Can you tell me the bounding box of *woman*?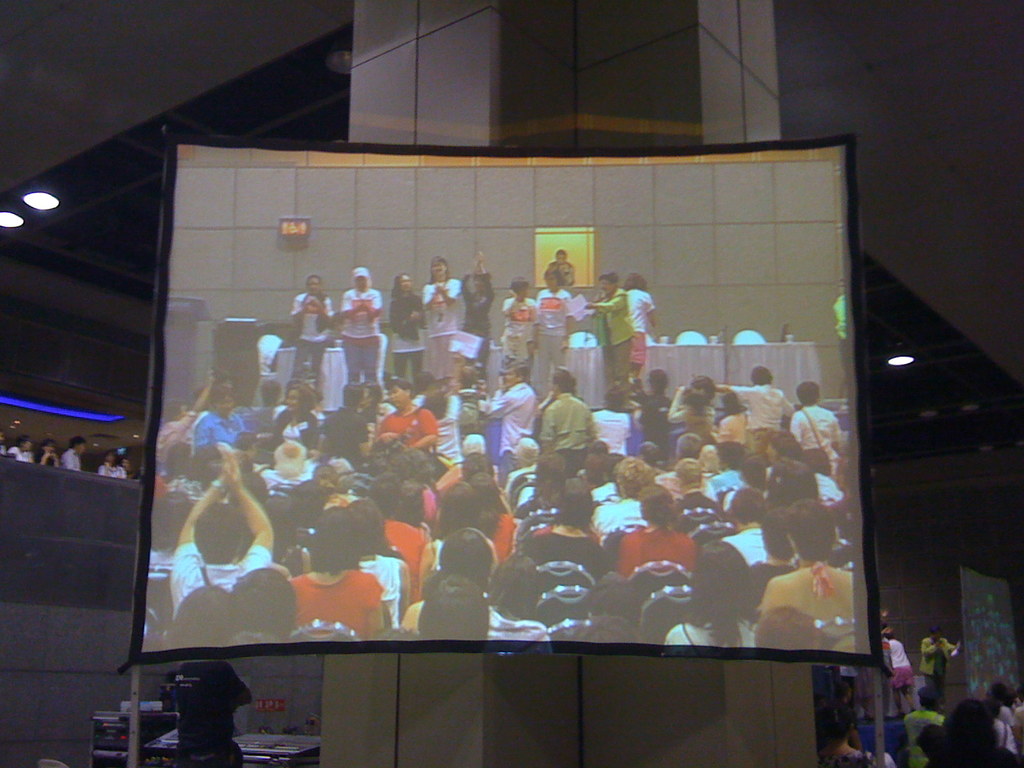
l=422, t=244, r=453, b=379.
